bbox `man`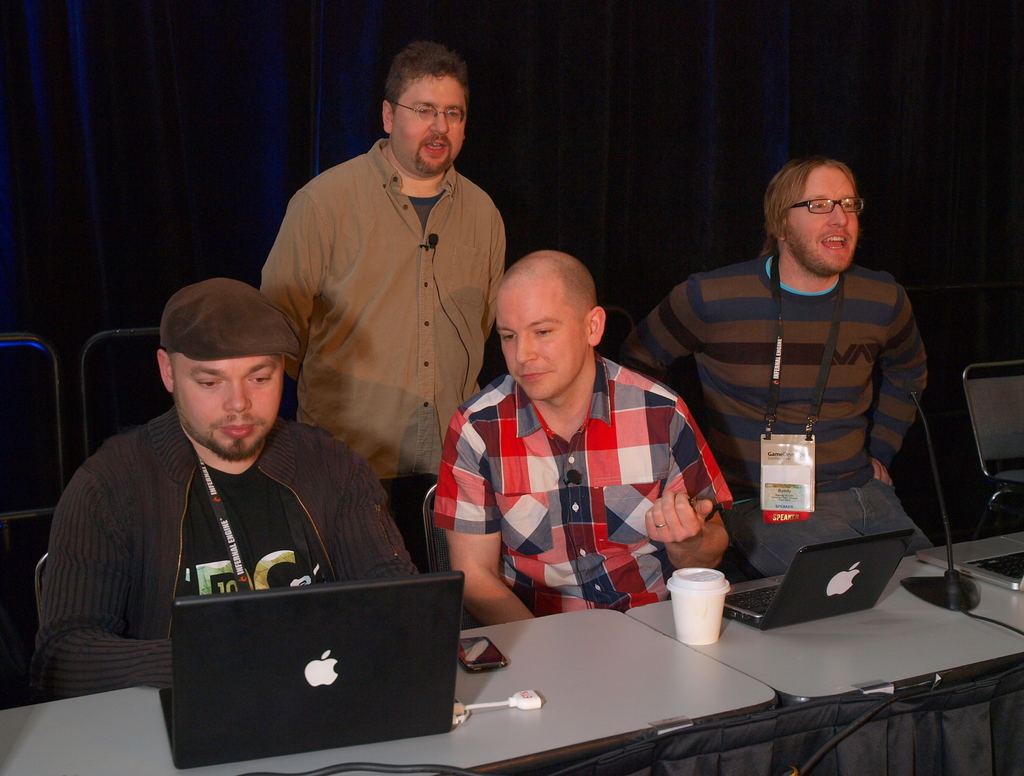
(left=609, top=156, right=937, bottom=553)
